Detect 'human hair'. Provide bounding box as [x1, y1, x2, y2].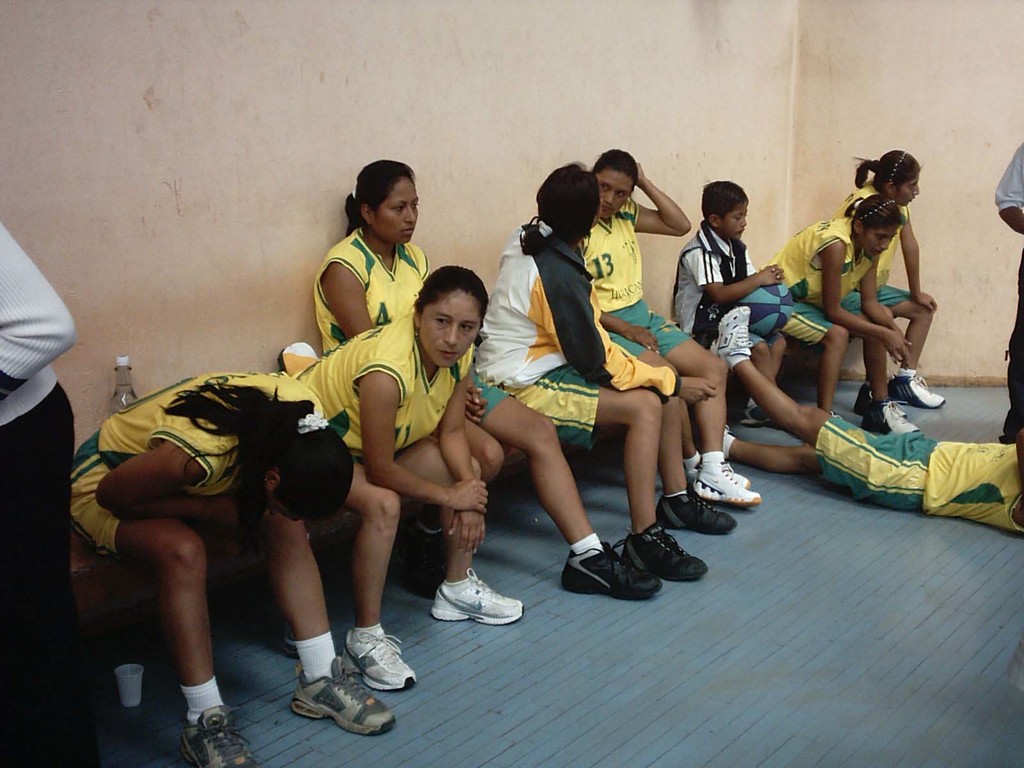
[158, 373, 355, 520].
